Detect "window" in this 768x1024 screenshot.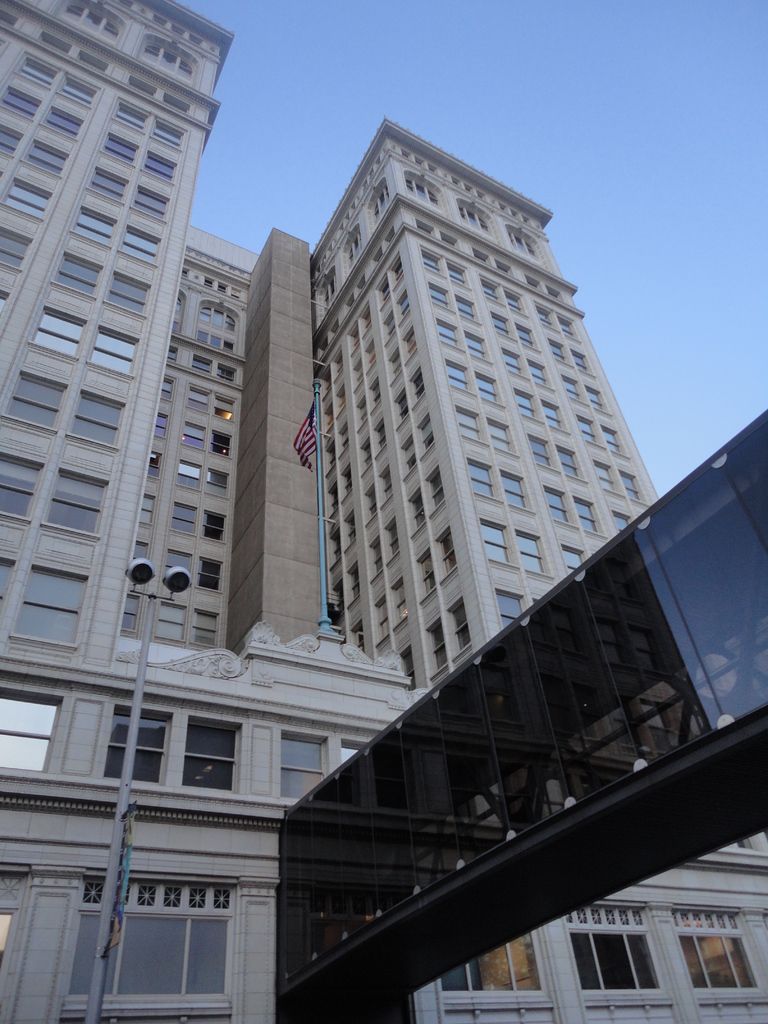
Detection: select_region(342, 509, 358, 554).
